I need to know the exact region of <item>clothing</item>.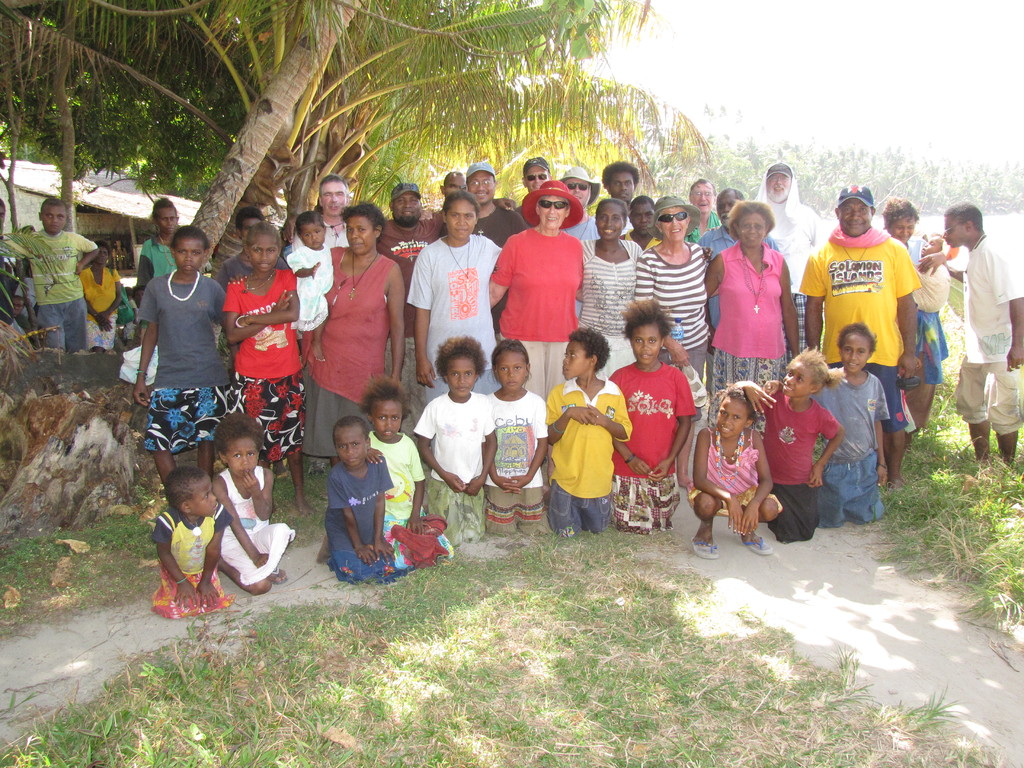
Region: box=[324, 465, 390, 584].
